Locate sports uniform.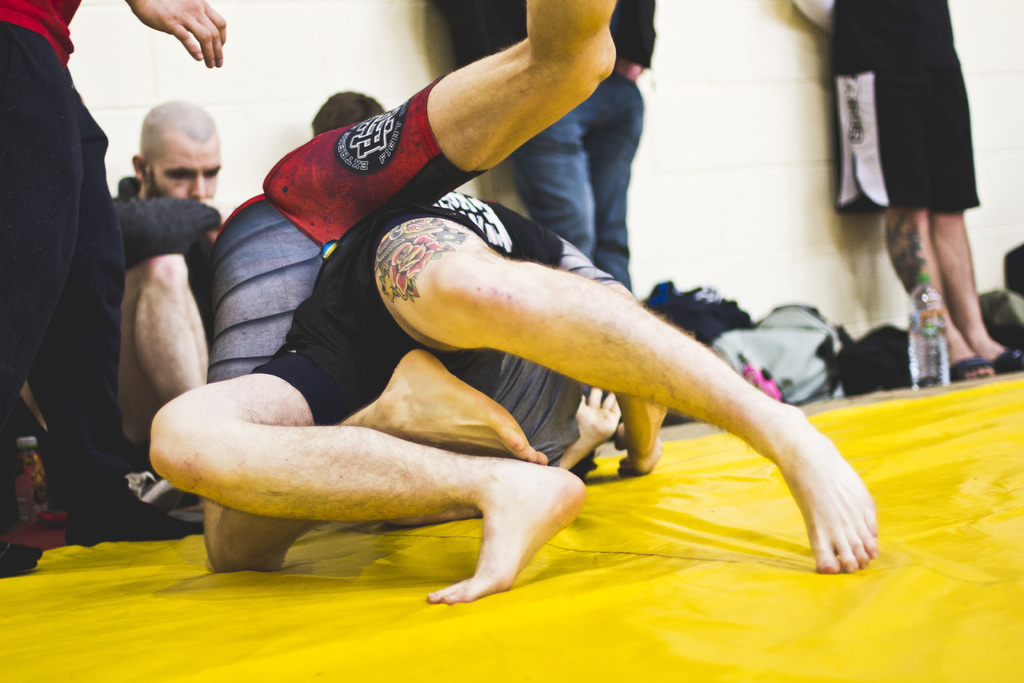
Bounding box: BBox(184, 80, 582, 511).
